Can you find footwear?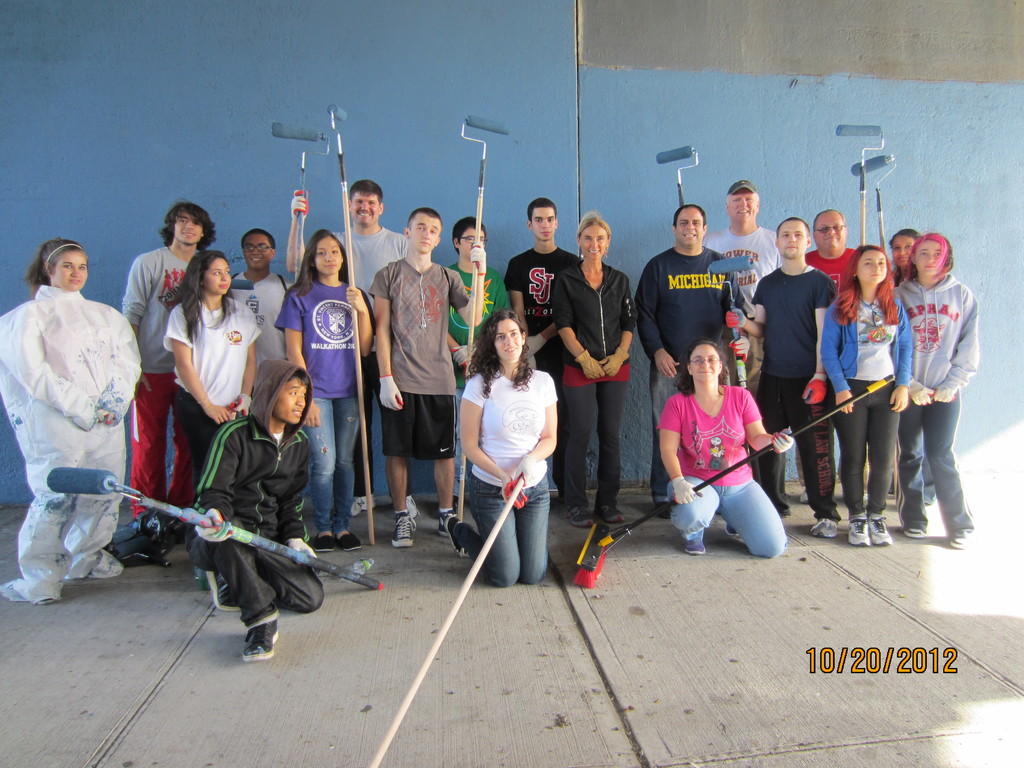
Yes, bounding box: x1=719 y1=524 x2=744 y2=540.
